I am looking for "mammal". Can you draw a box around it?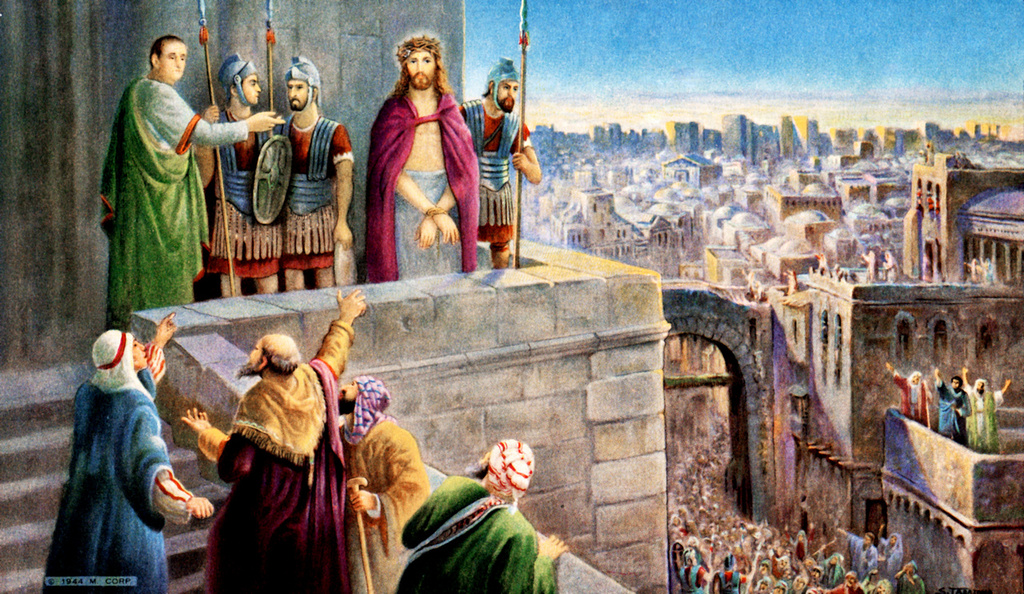
Sure, the bounding box is bbox=(462, 57, 538, 268).
